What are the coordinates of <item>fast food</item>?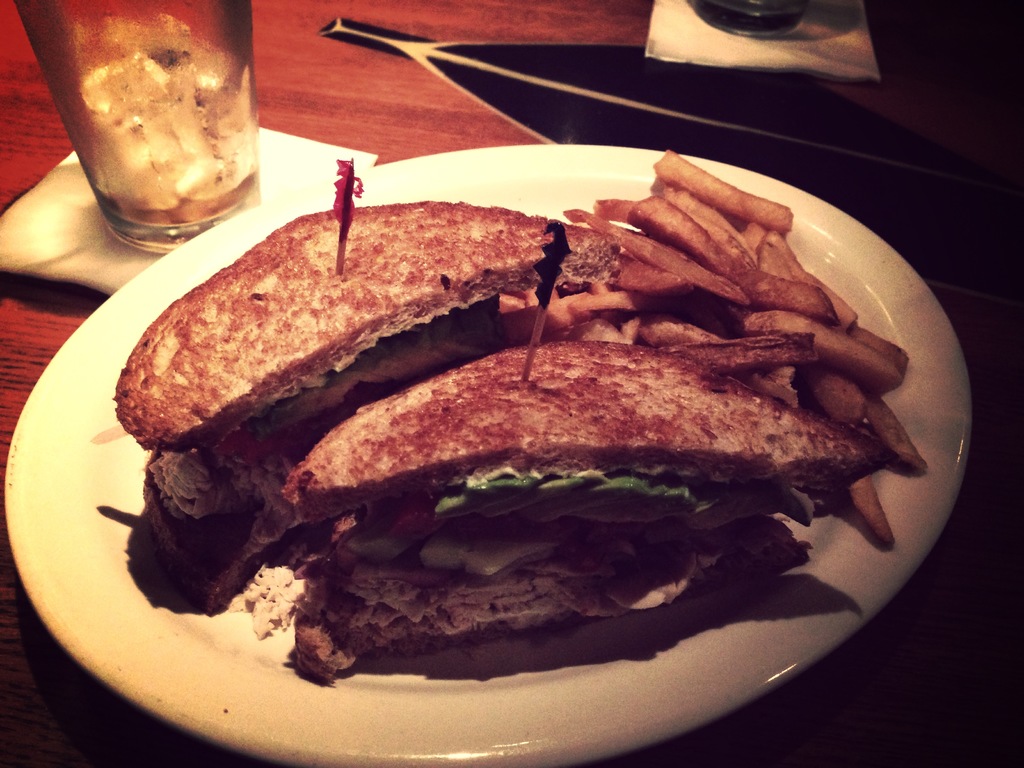
847 323 913 374.
